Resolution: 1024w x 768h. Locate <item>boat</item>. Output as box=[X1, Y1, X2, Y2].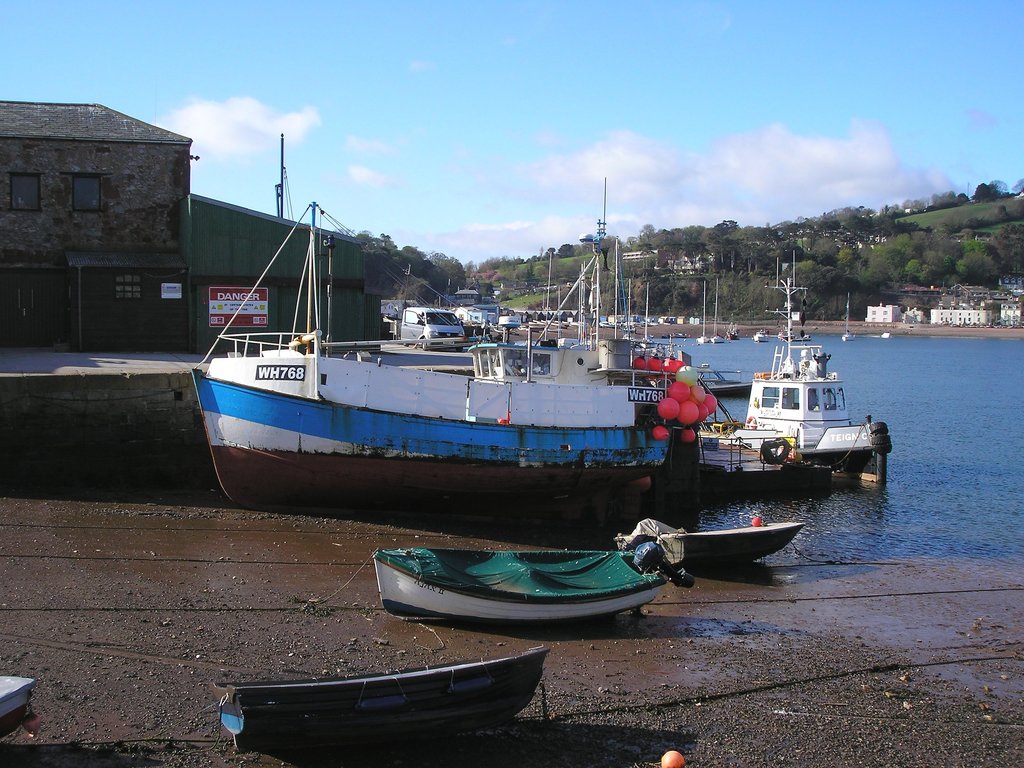
box=[666, 515, 816, 582].
